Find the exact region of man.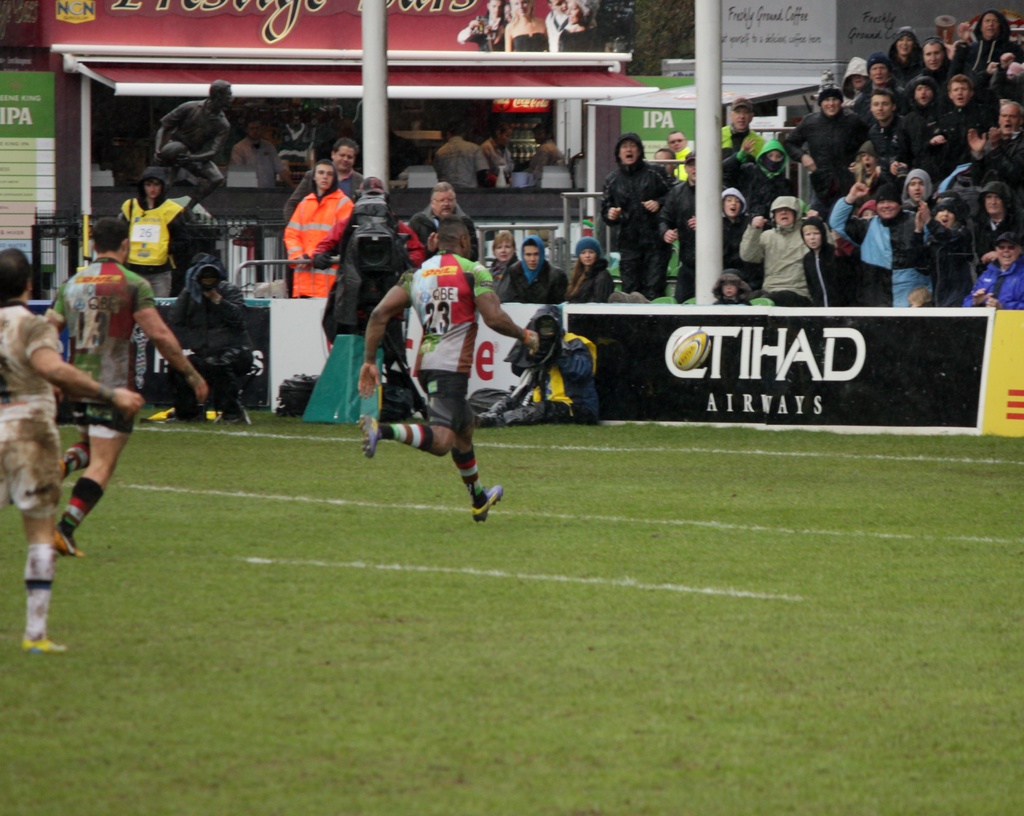
Exact region: region(602, 135, 667, 295).
